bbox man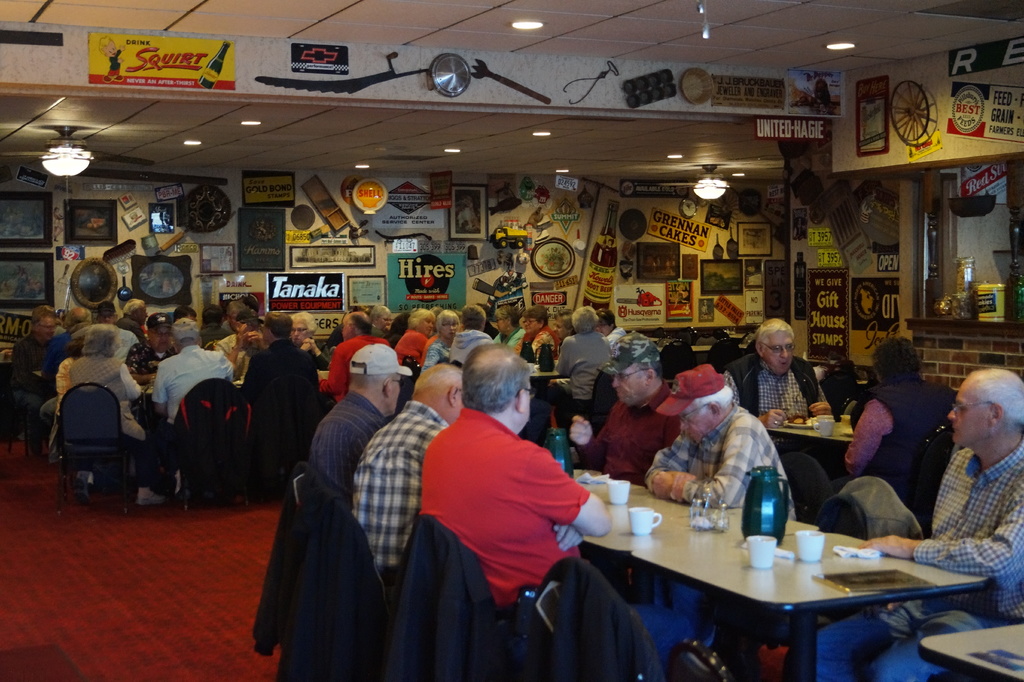
<region>143, 315, 230, 435</region>
